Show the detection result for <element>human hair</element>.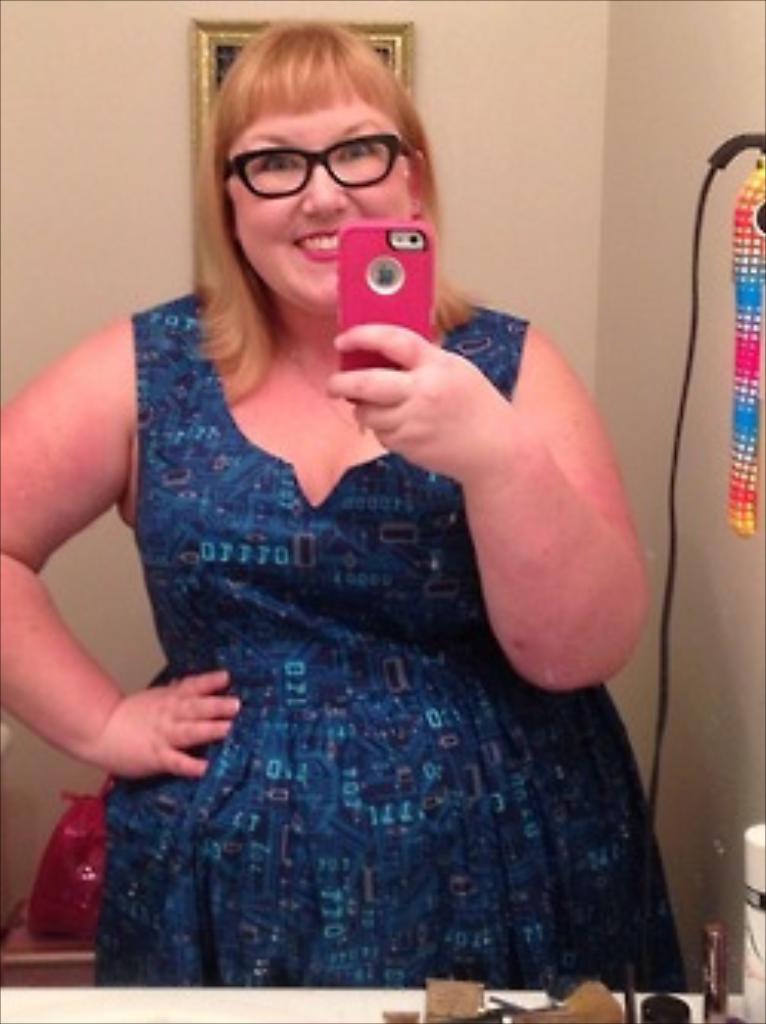
x1=187 y1=21 x2=496 y2=408.
